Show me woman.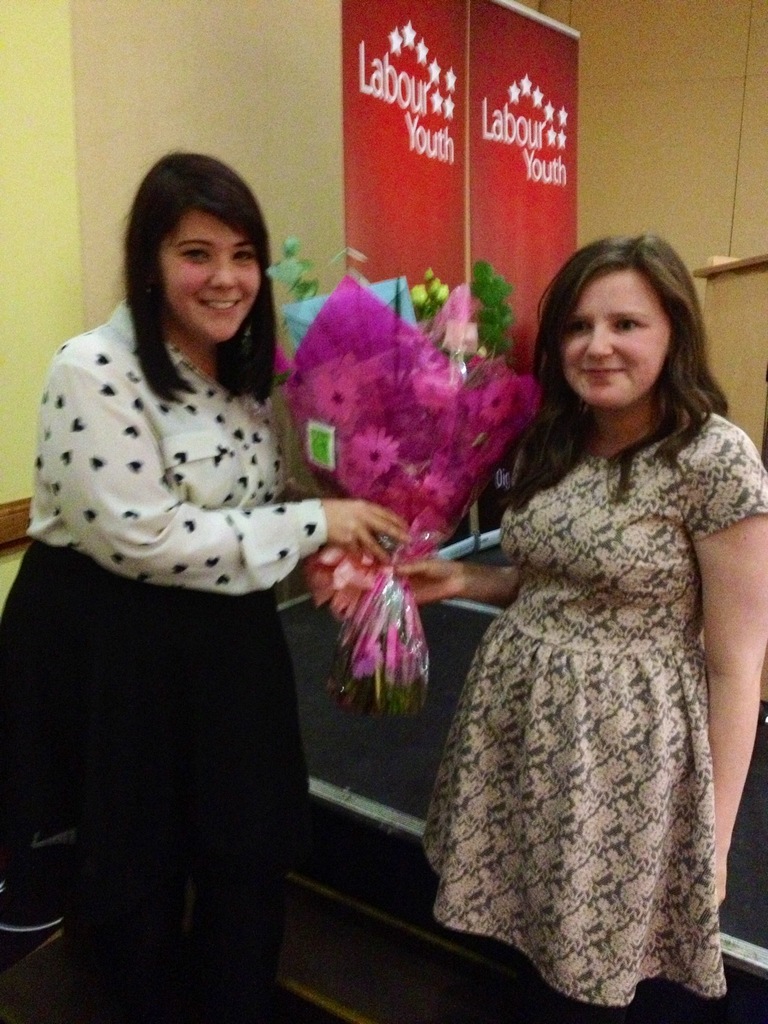
woman is here: pyautogui.locateOnScreen(0, 147, 418, 1015).
